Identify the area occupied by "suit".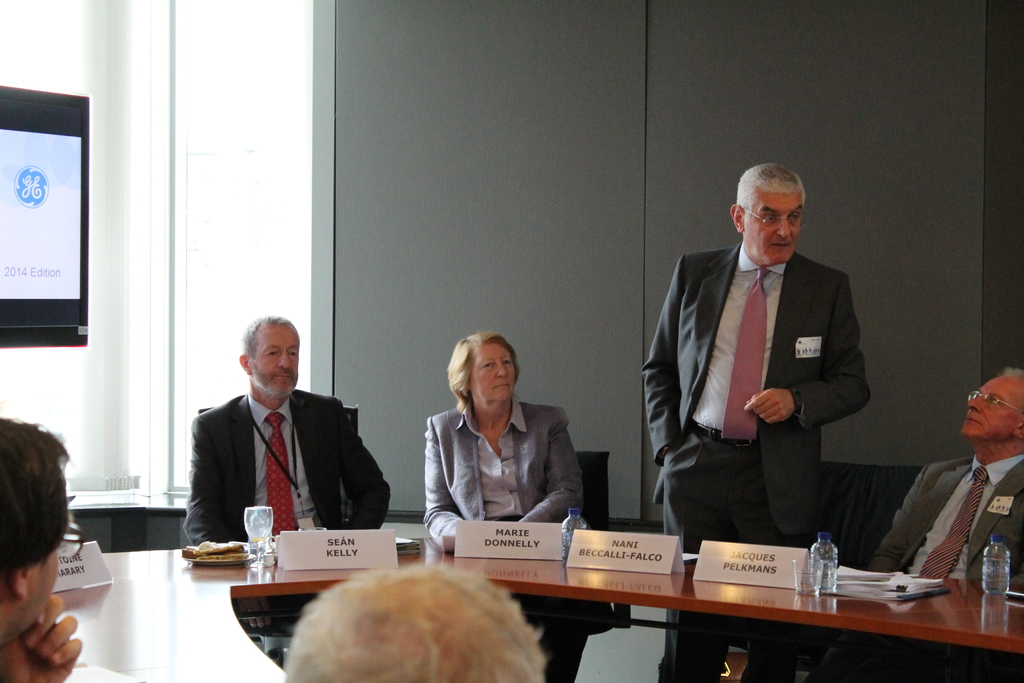
Area: region(175, 354, 371, 559).
